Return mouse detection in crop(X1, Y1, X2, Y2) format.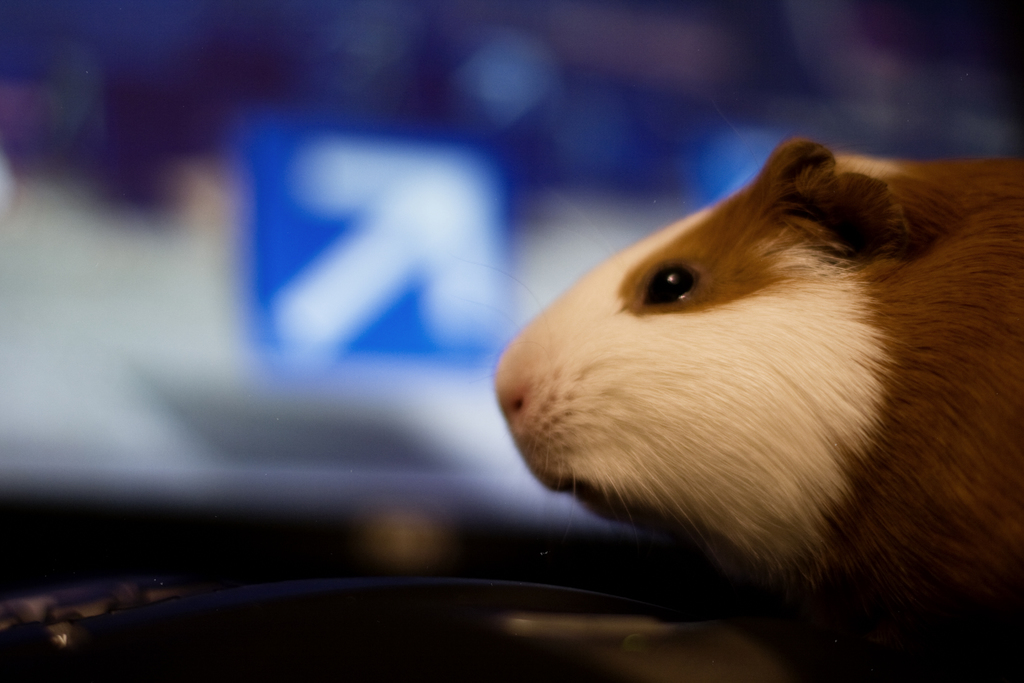
crop(506, 135, 1006, 642).
